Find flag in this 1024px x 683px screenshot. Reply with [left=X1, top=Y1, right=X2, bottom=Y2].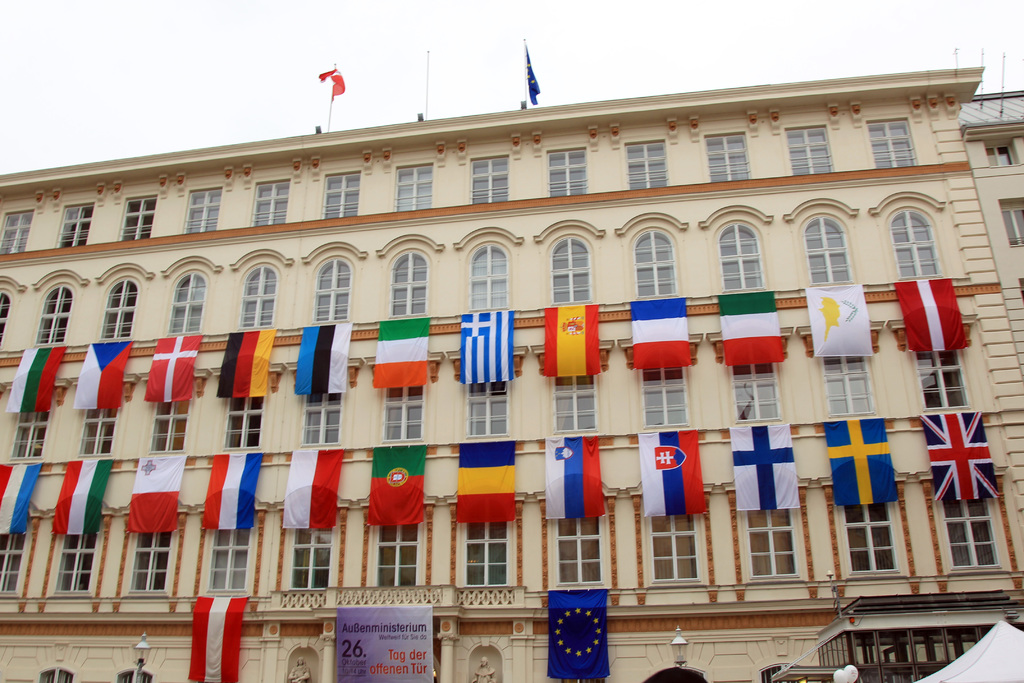
[left=0, top=461, right=47, bottom=532].
